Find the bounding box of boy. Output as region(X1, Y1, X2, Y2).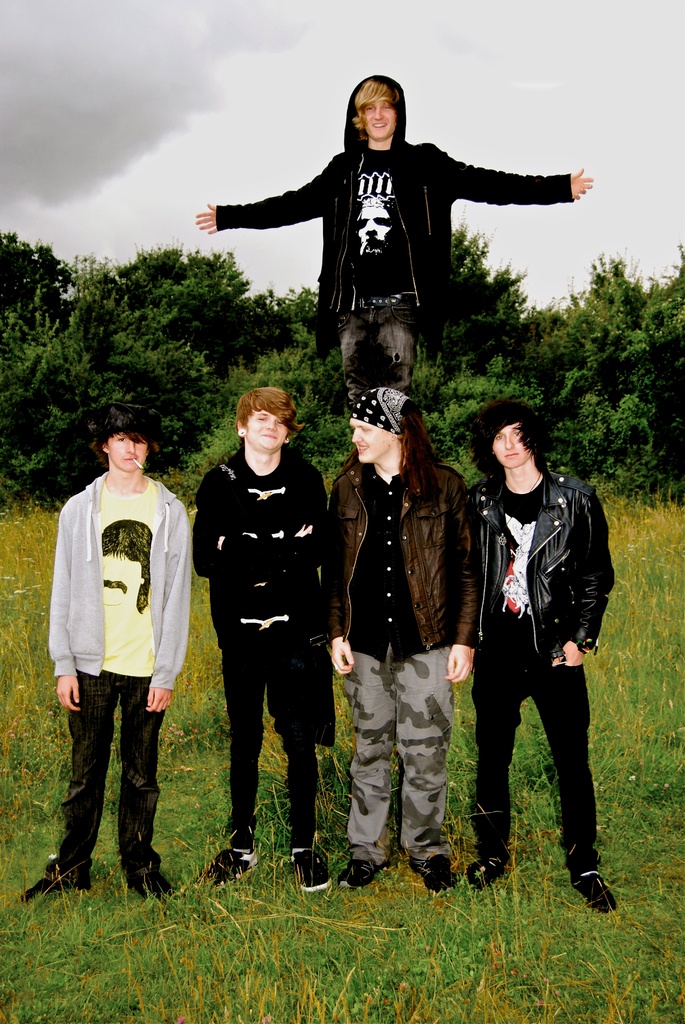
region(464, 409, 627, 906).
